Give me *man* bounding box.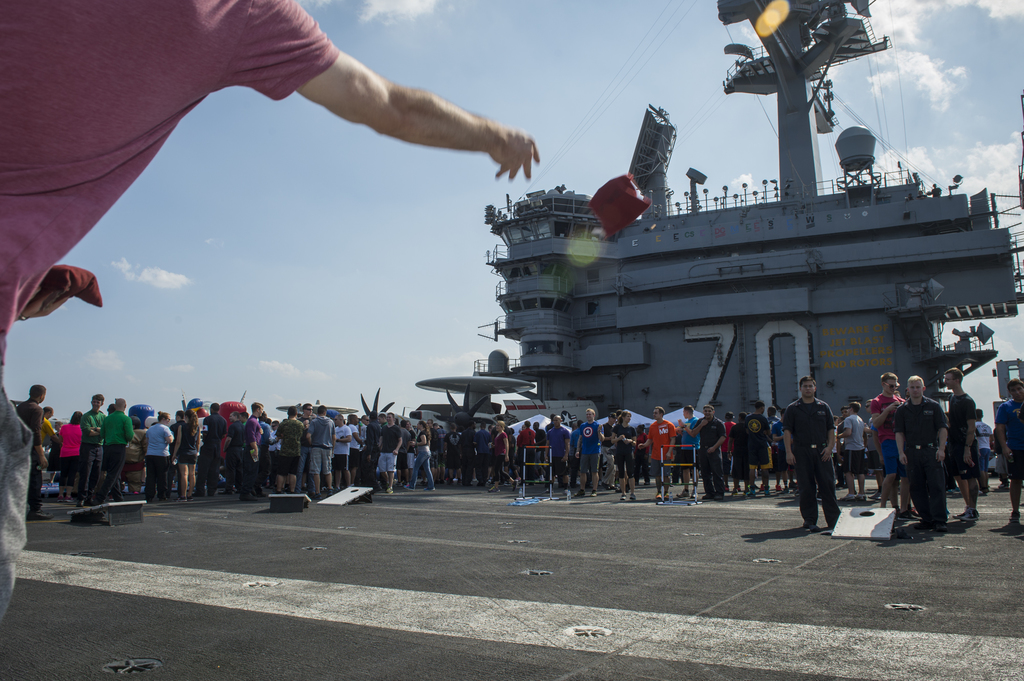
select_region(247, 401, 259, 498).
